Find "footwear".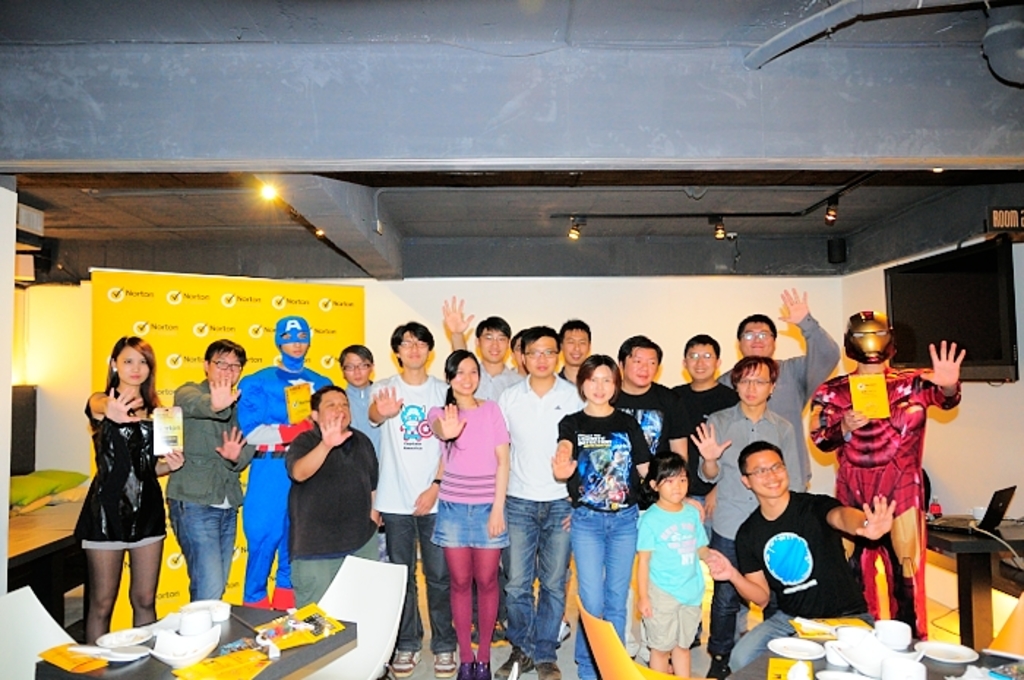
region(470, 658, 492, 679).
